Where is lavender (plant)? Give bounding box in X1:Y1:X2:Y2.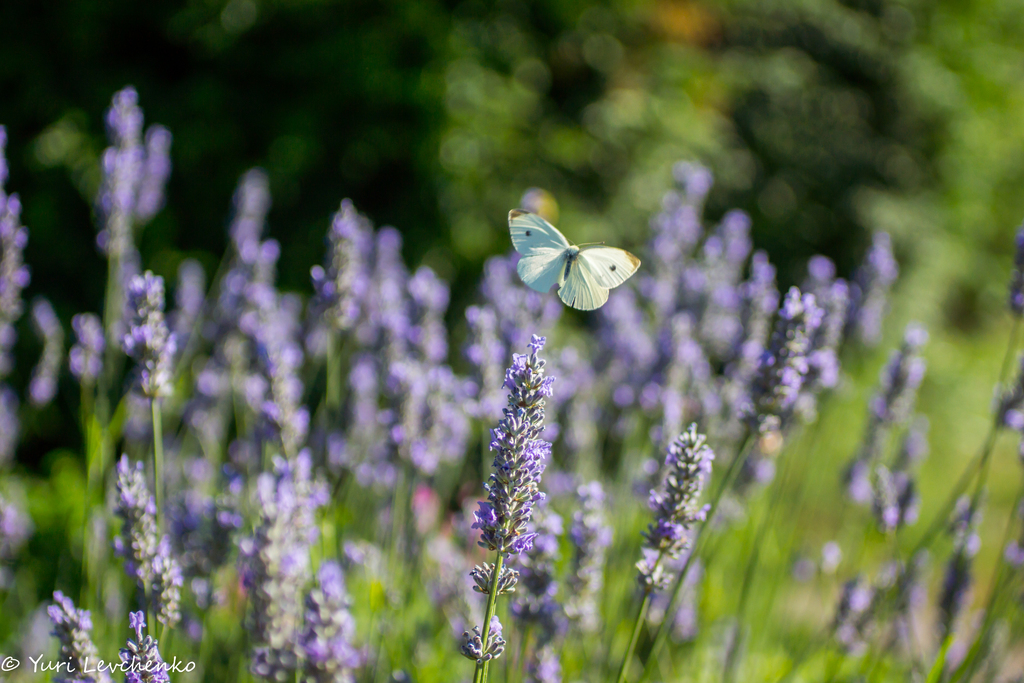
468:283:495:440.
